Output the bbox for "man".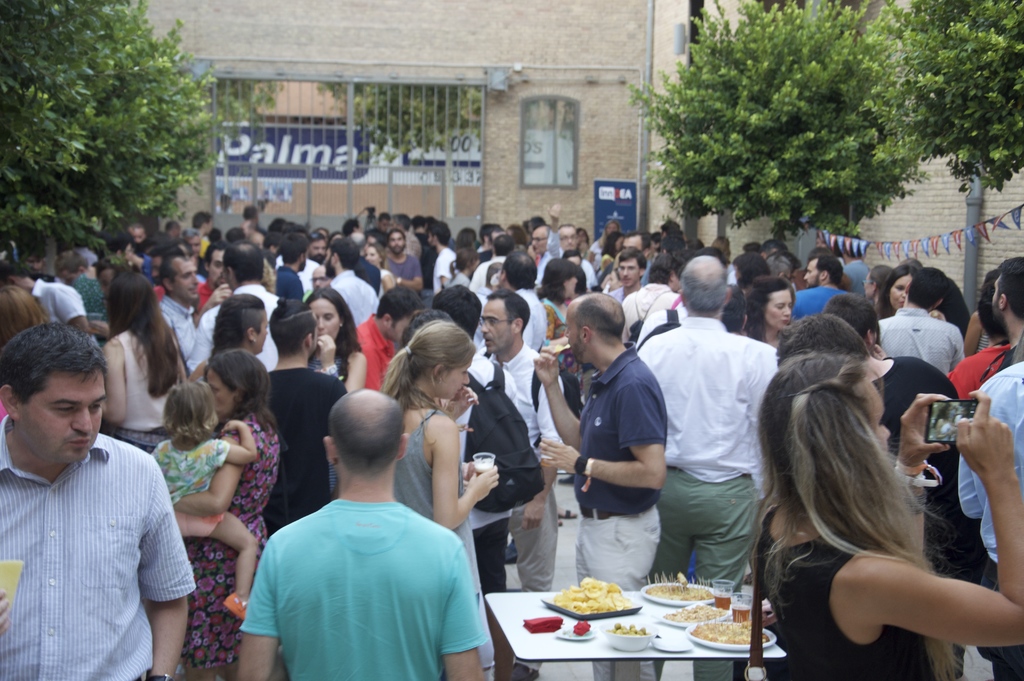
431/282/519/593.
